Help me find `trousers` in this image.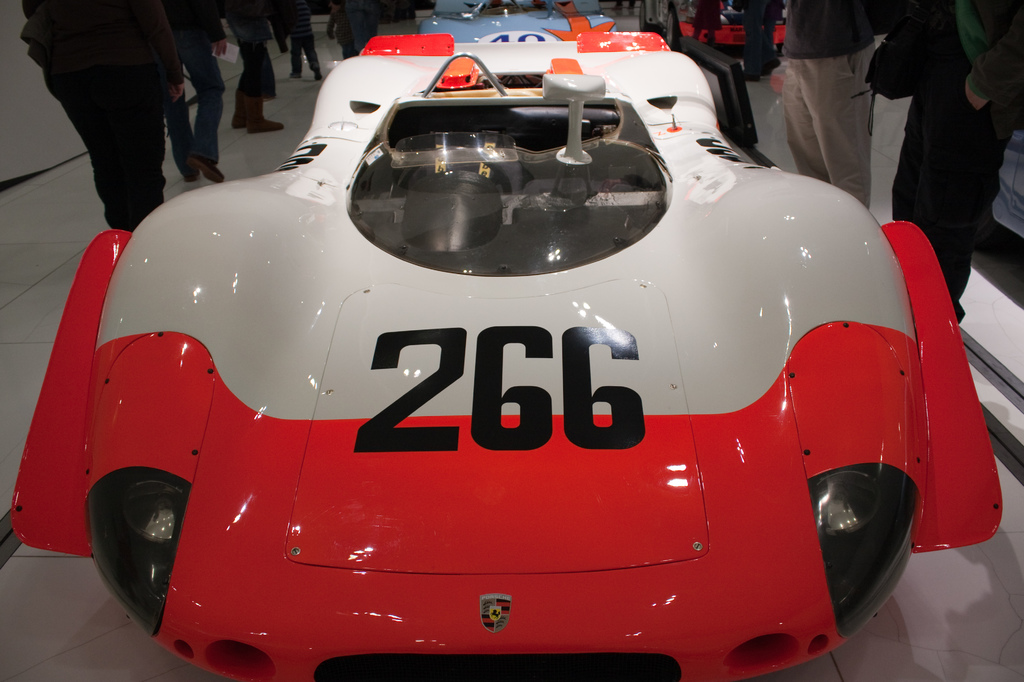
Found it: [887, 64, 1021, 324].
